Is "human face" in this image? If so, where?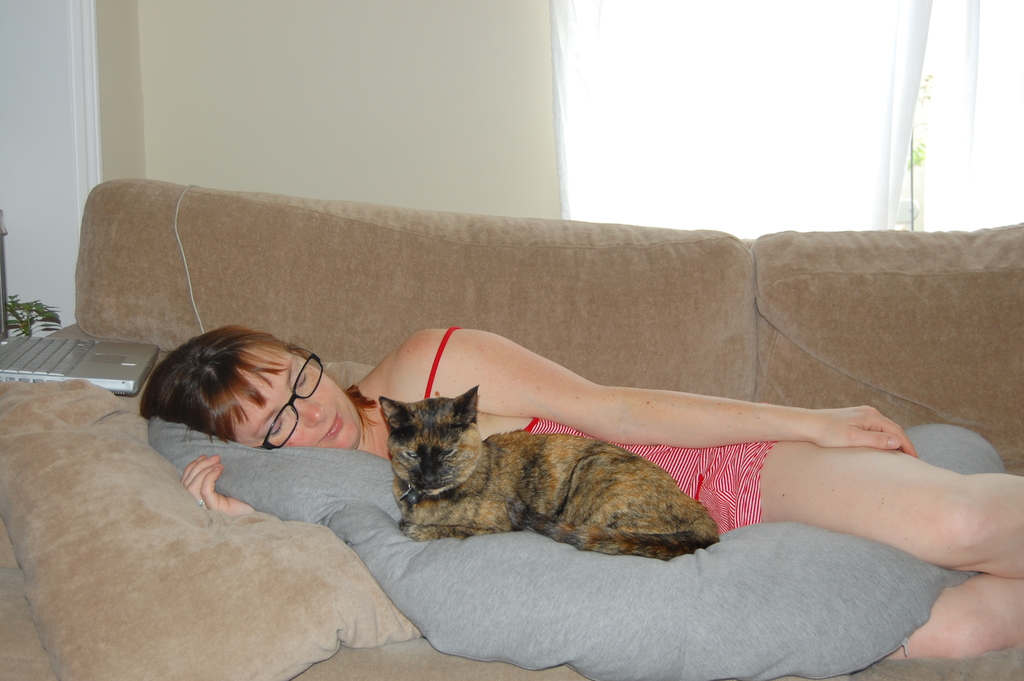
Yes, at l=237, t=352, r=359, b=450.
